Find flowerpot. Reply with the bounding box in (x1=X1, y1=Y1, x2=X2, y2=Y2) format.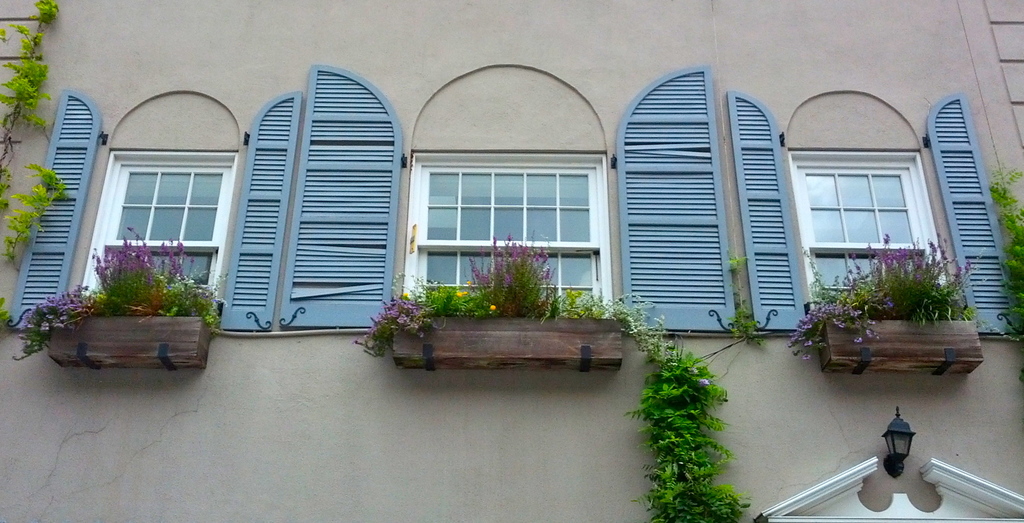
(x1=817, y1=320, x2=985, y2=375).
